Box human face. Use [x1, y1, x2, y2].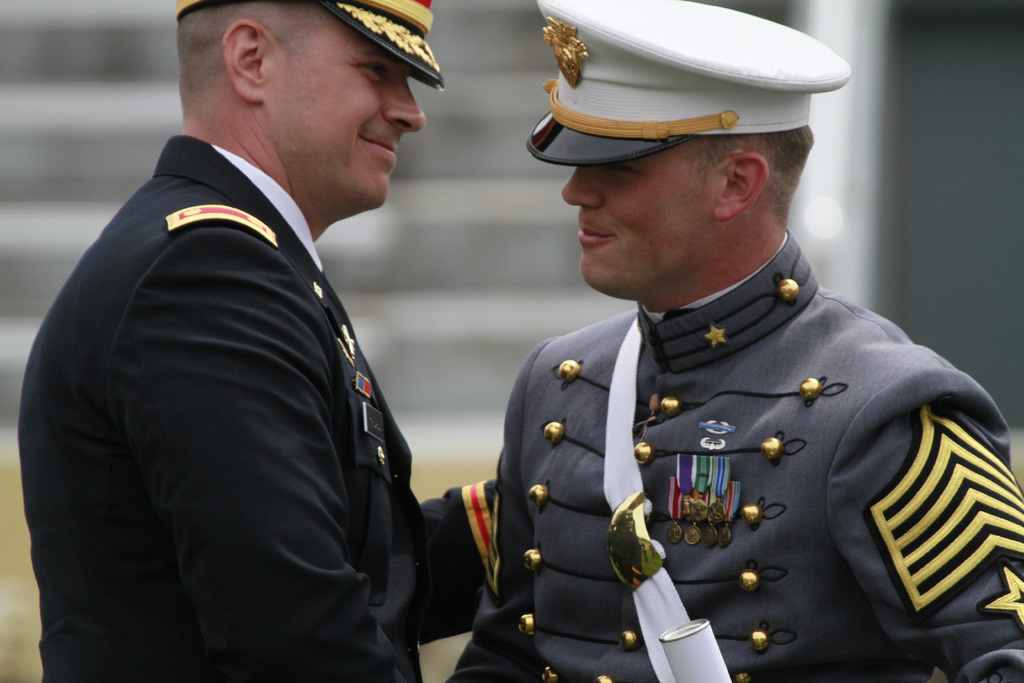
[281, 30, 426, 208].
